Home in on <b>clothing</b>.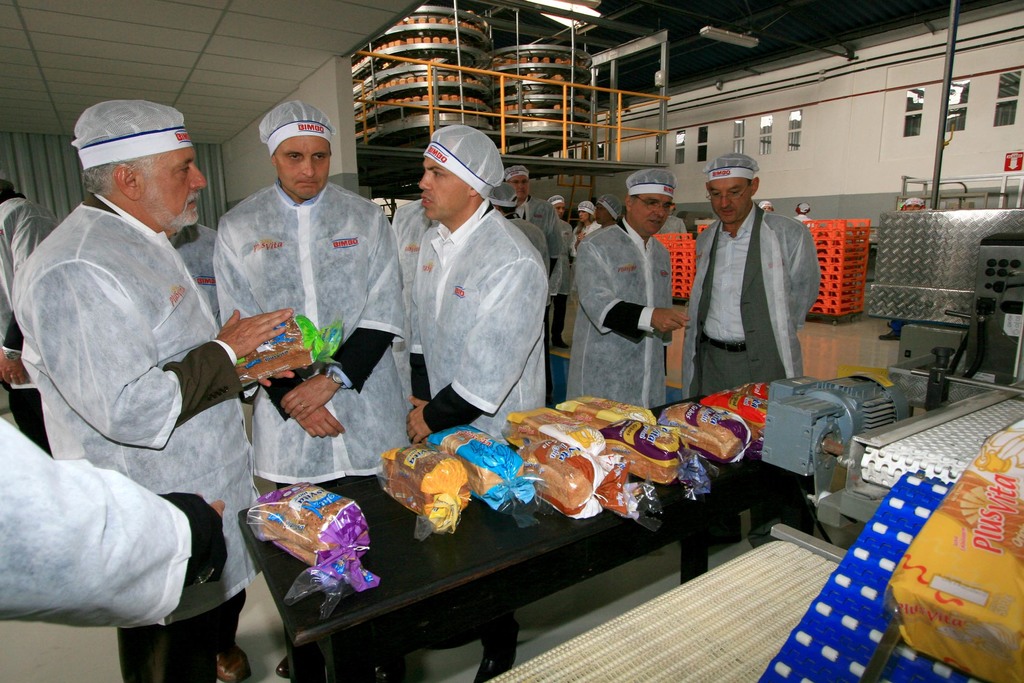
Homed in at locate(198, 122, 413, 473).
